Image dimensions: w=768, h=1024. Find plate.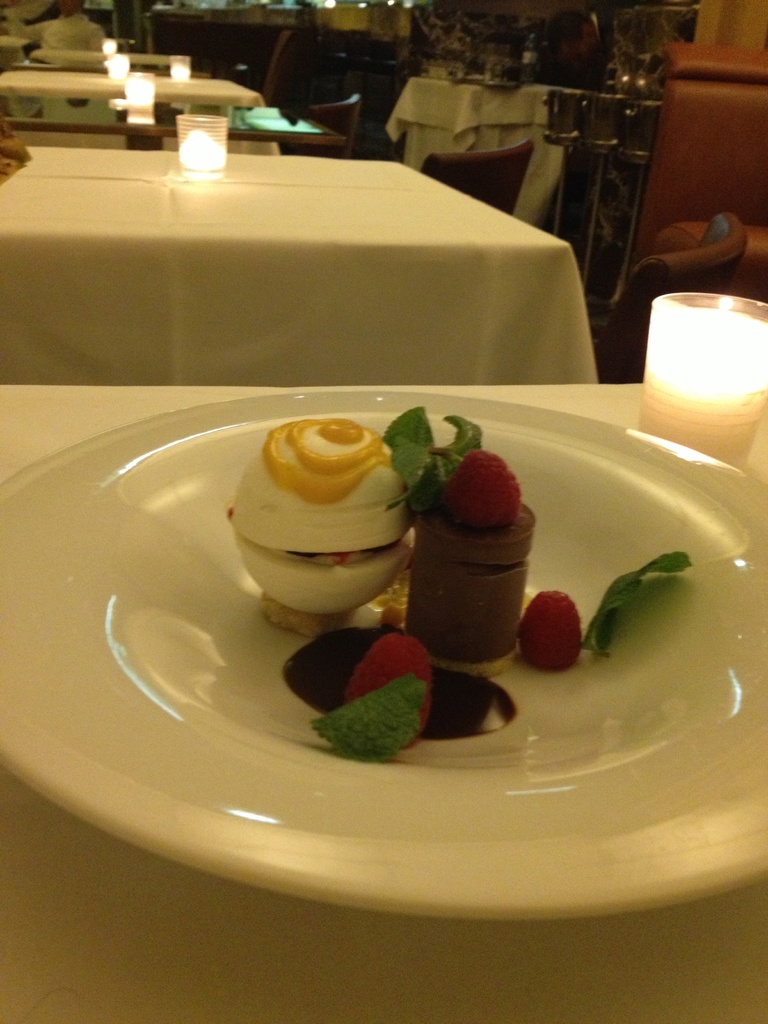
l=0, t=387, r=766, b=920.
